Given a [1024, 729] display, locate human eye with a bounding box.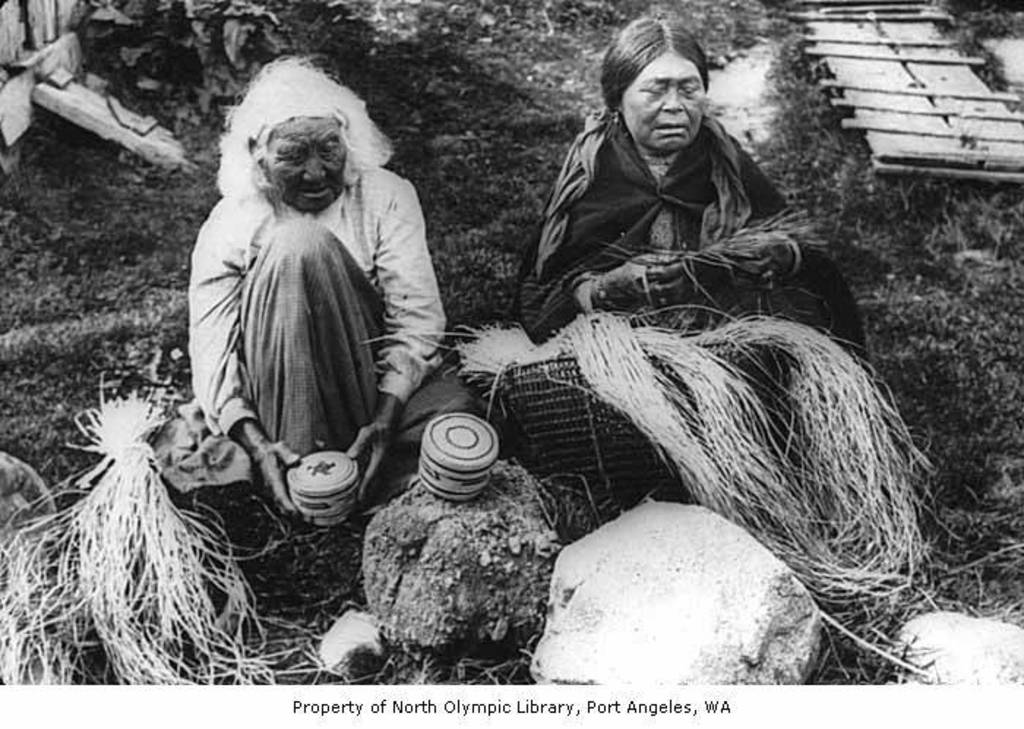
Located: select_region(683, 79, 695, 98).
